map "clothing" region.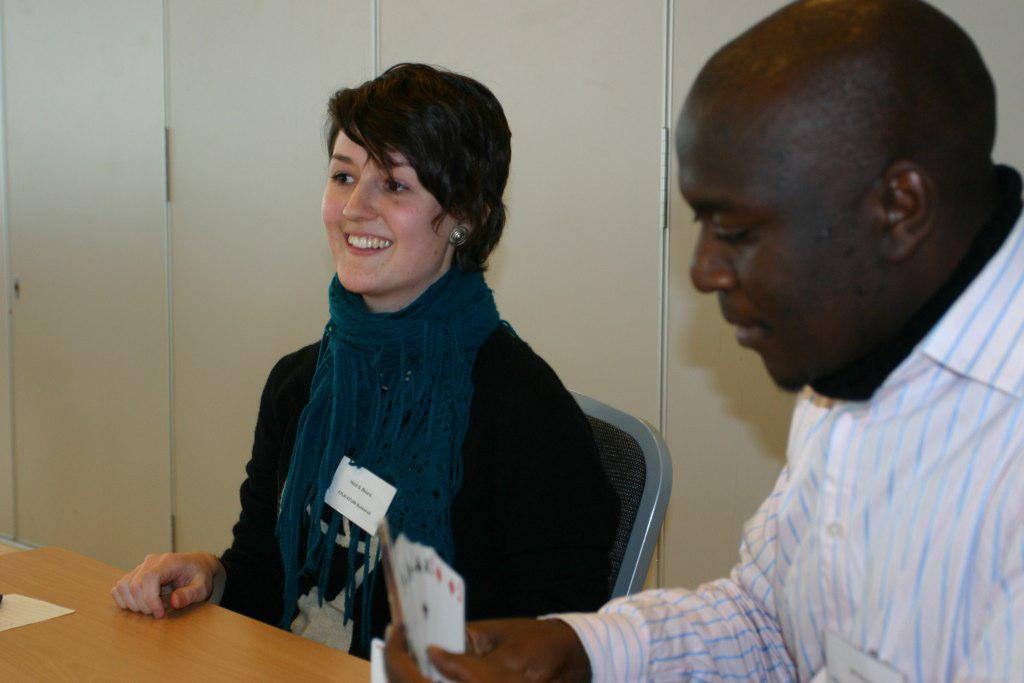
Mapped to rect(198, 216, 615, 672).
